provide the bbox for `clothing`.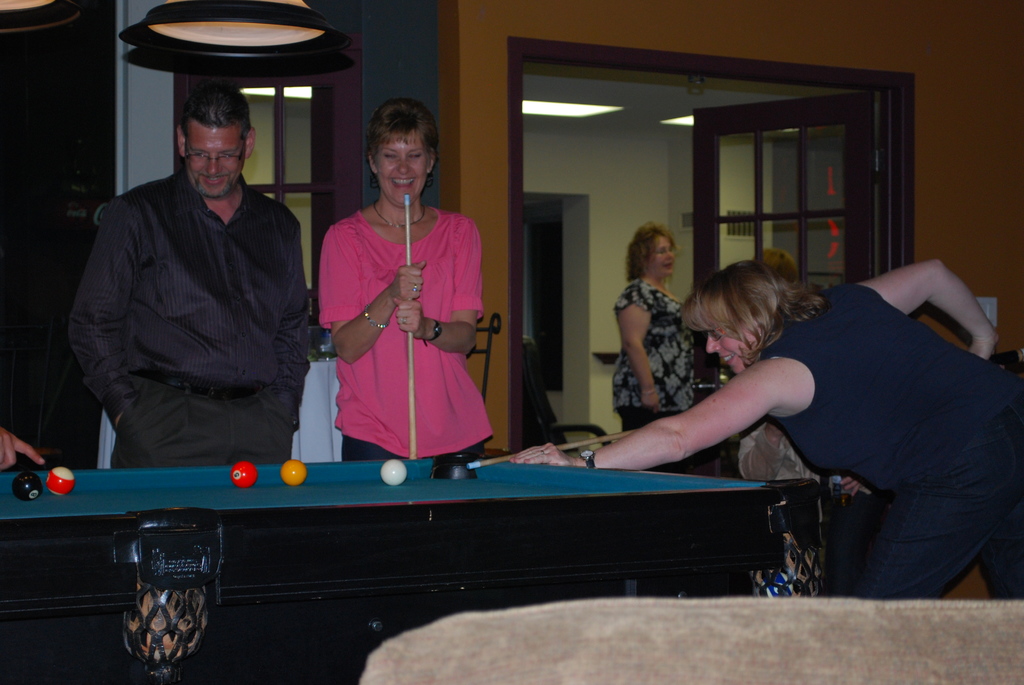
{"x1": 749, "y1": 256, "x2": 1023, "y2": 602}.
